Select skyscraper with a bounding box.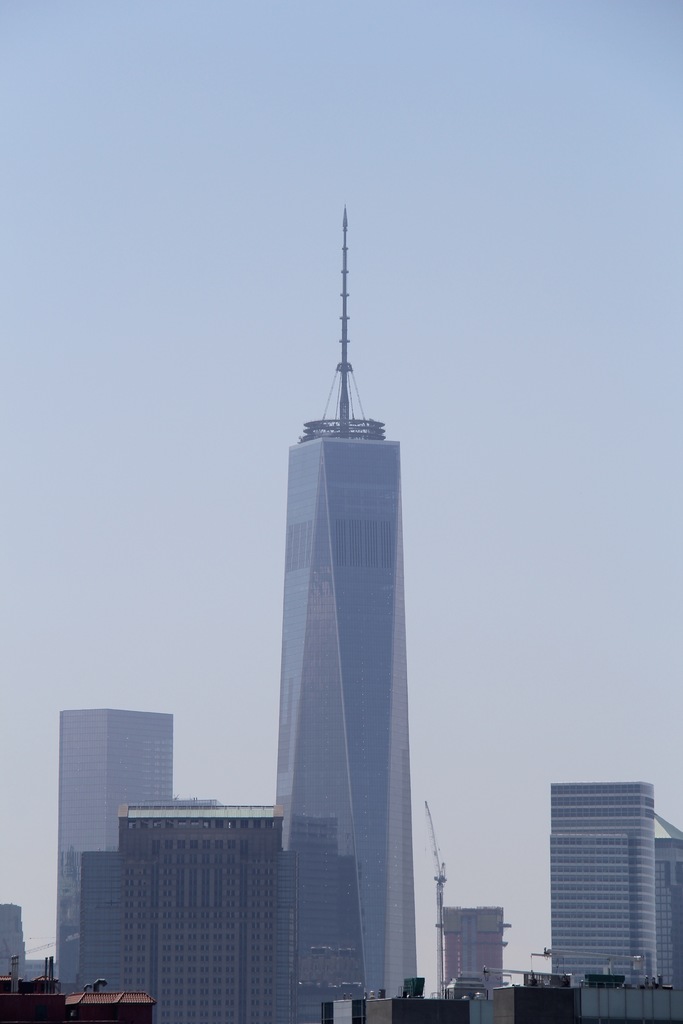
<box>125,792,281,1023</box>.
